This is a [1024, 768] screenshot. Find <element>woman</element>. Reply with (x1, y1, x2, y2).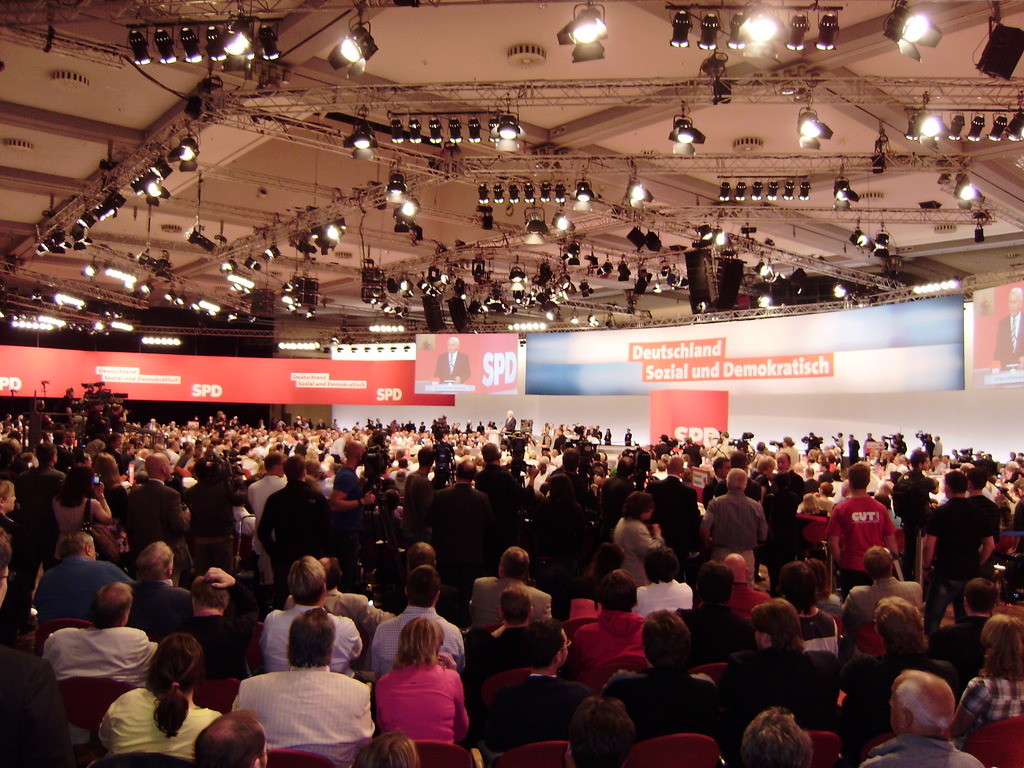
(101, 635, 223, 758).
